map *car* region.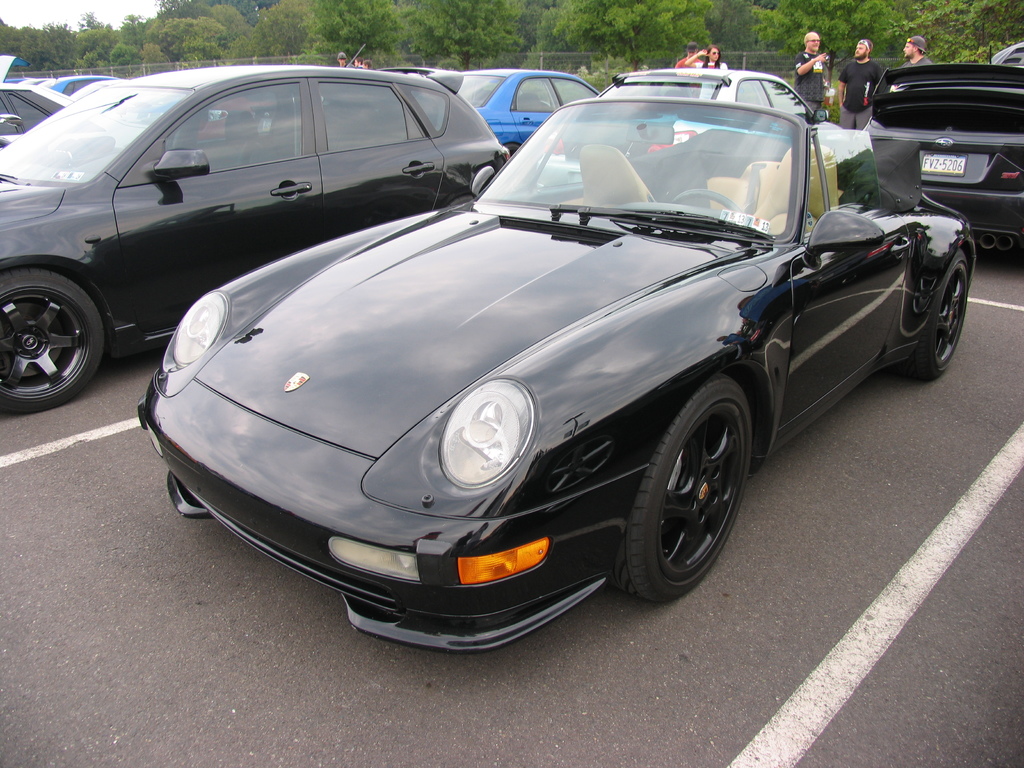
Mapped to [1,50,122,99].
